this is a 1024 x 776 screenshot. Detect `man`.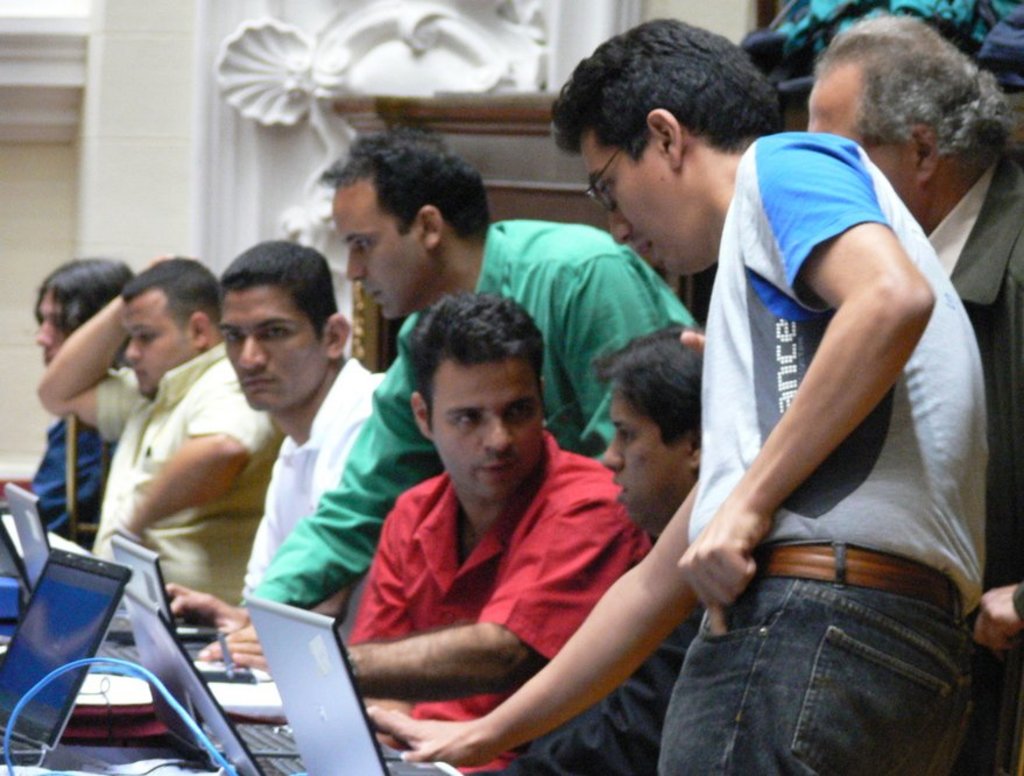
detection(210, 235, 407, 629).
